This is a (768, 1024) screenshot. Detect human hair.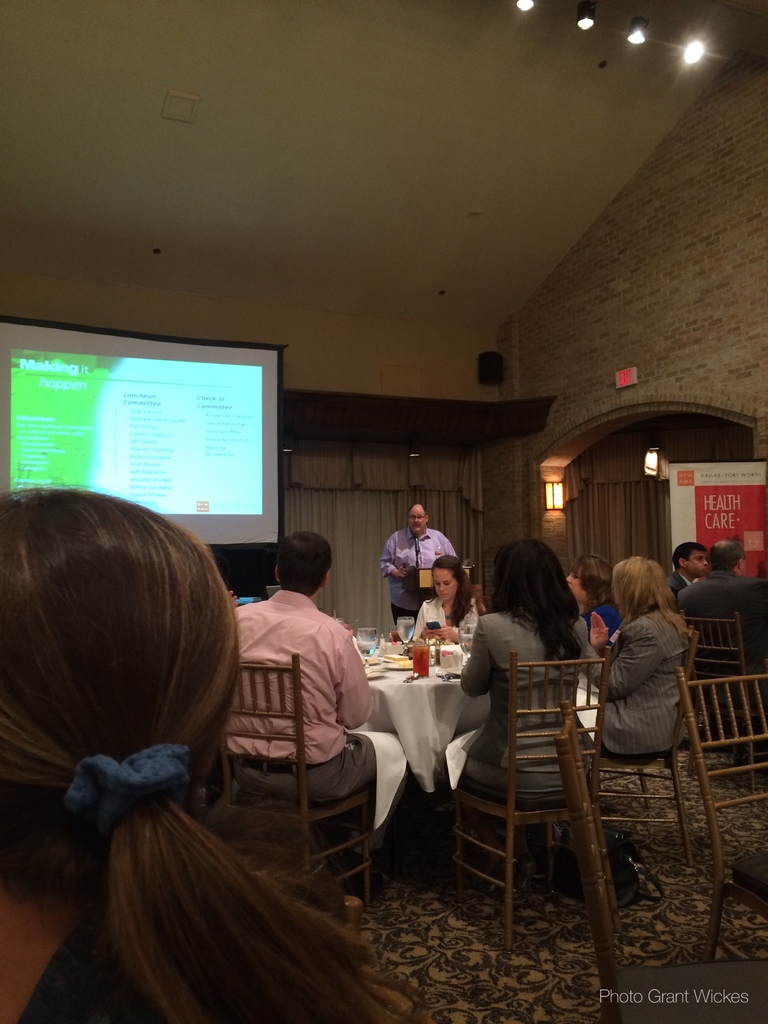
x1=408, y1=503, x2=428, y2=524.
